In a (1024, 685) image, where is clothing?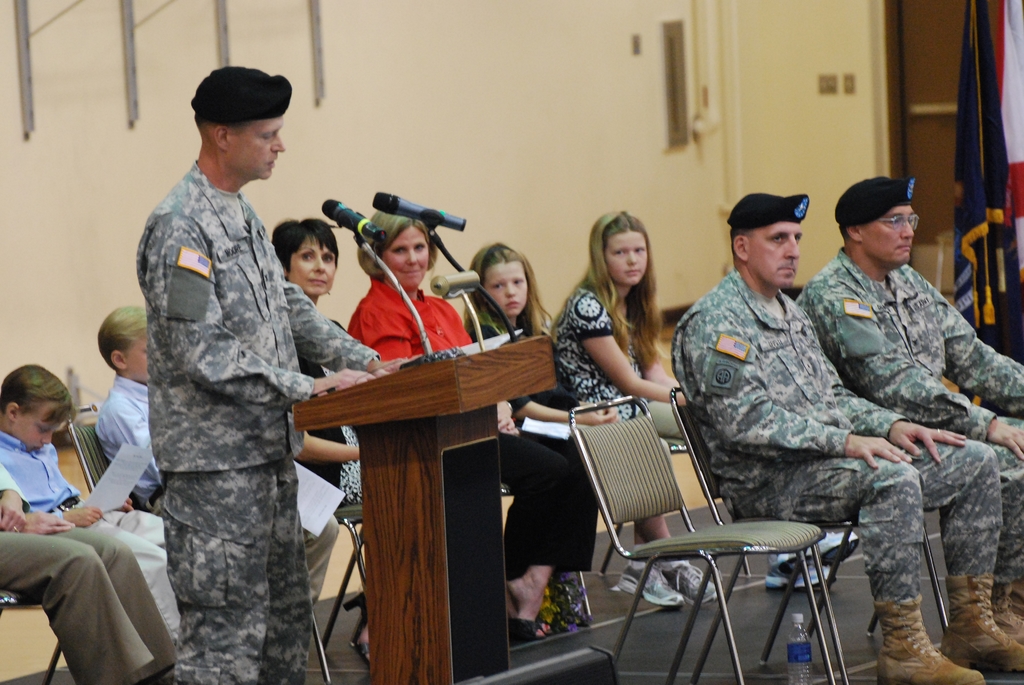
detection(472, 311, 610, 430).
